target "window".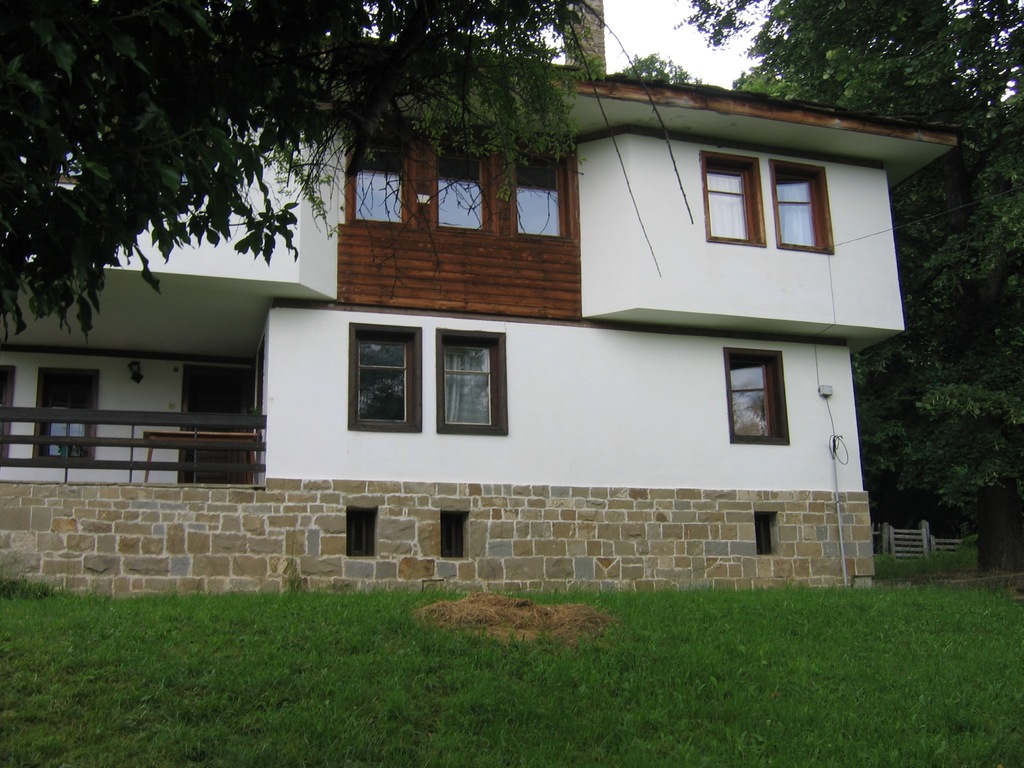
Target region: detection(442, 144, 495, 230).
